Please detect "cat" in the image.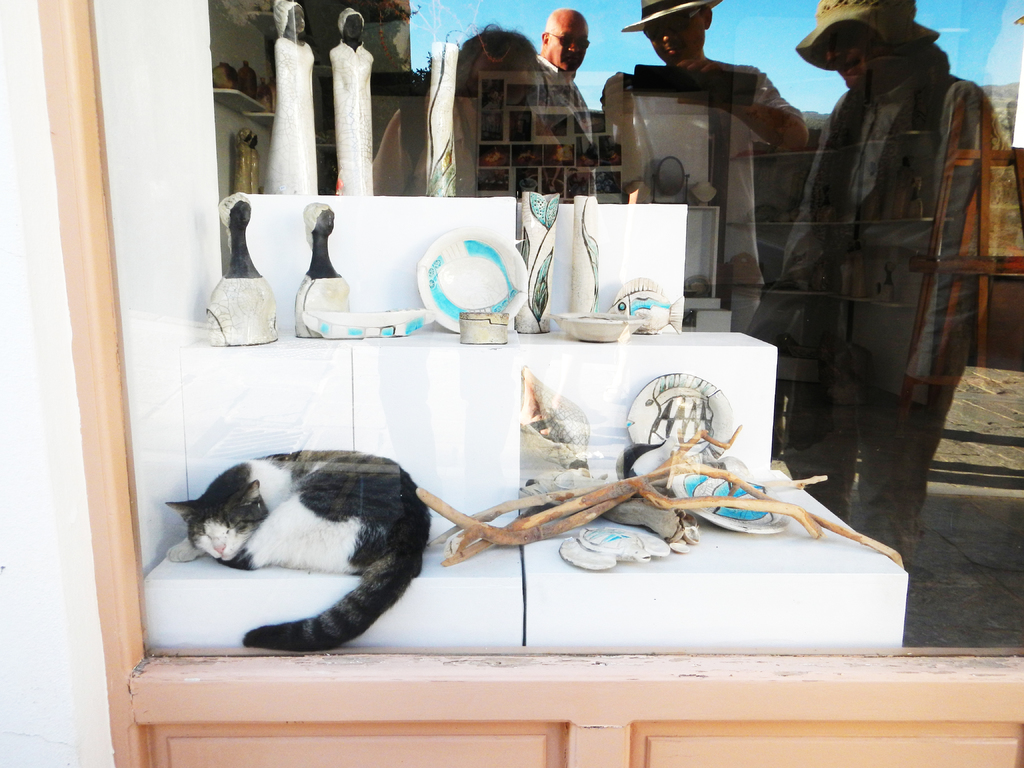
left=161, top=436, right=428, bottom=657.
